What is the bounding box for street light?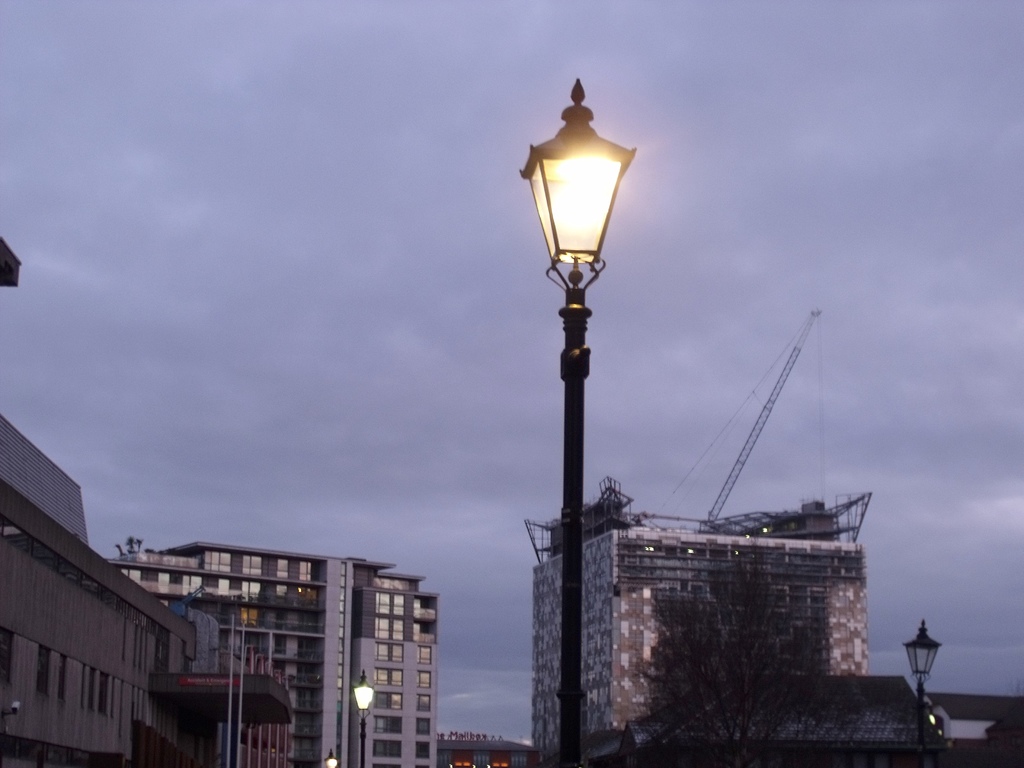
518, 74, 639, 767.
